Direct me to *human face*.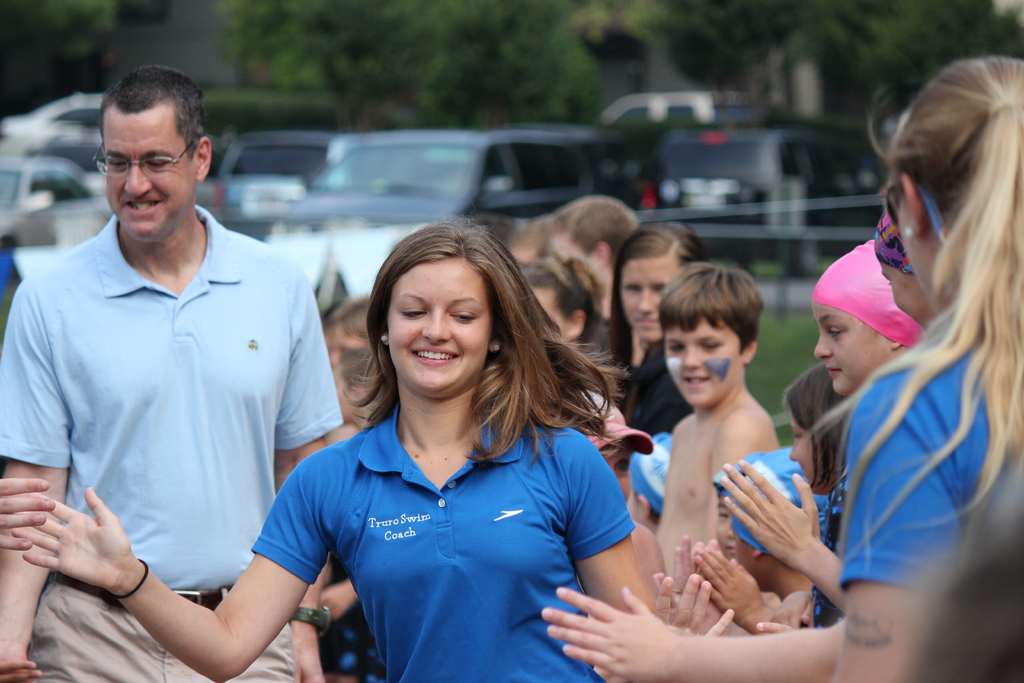
Direction: bbox=[388, 258, 492, 395].
